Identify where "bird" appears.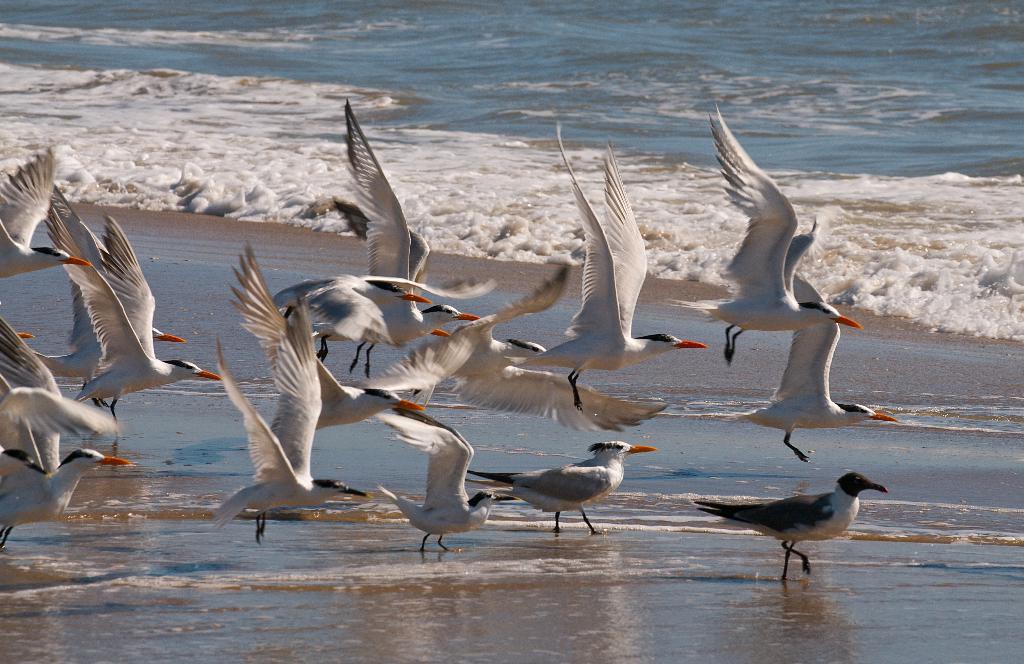
Appears at crop(0, 309, 130, 582).
